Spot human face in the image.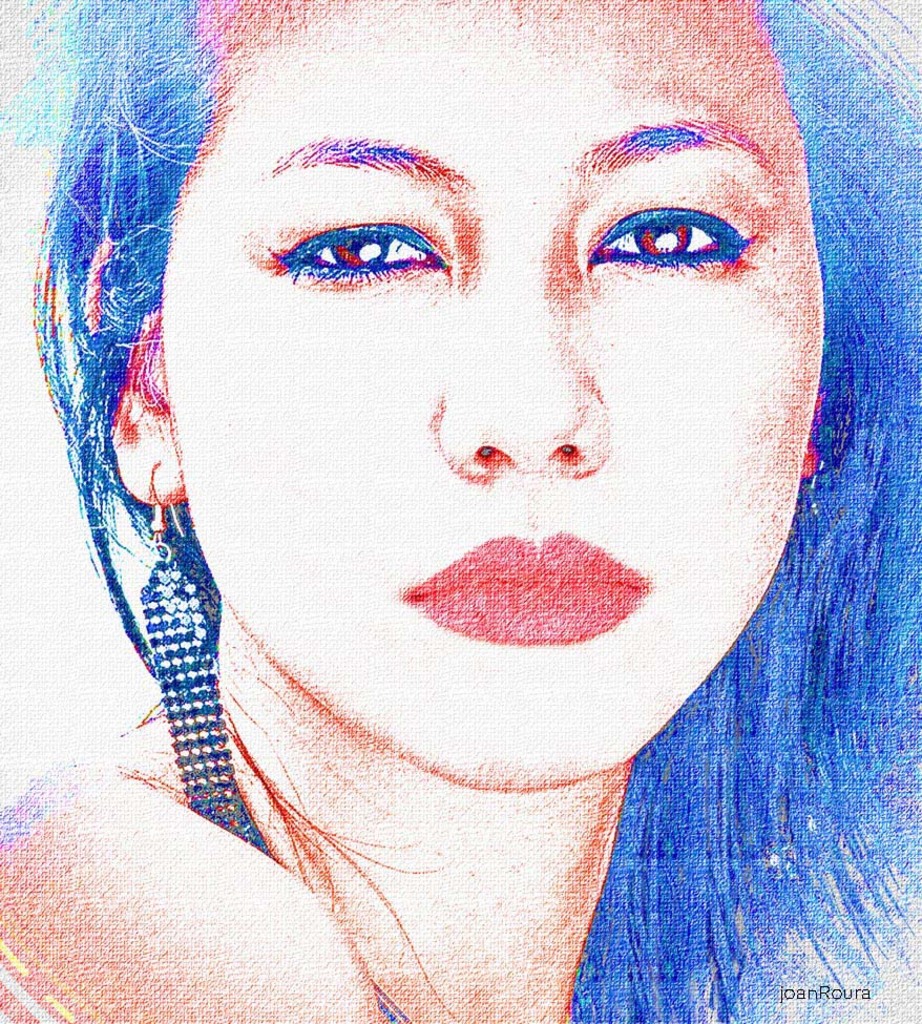
human face found at {"x1": 161, "y1": 0, "x2": 823, "y2": 790}.
